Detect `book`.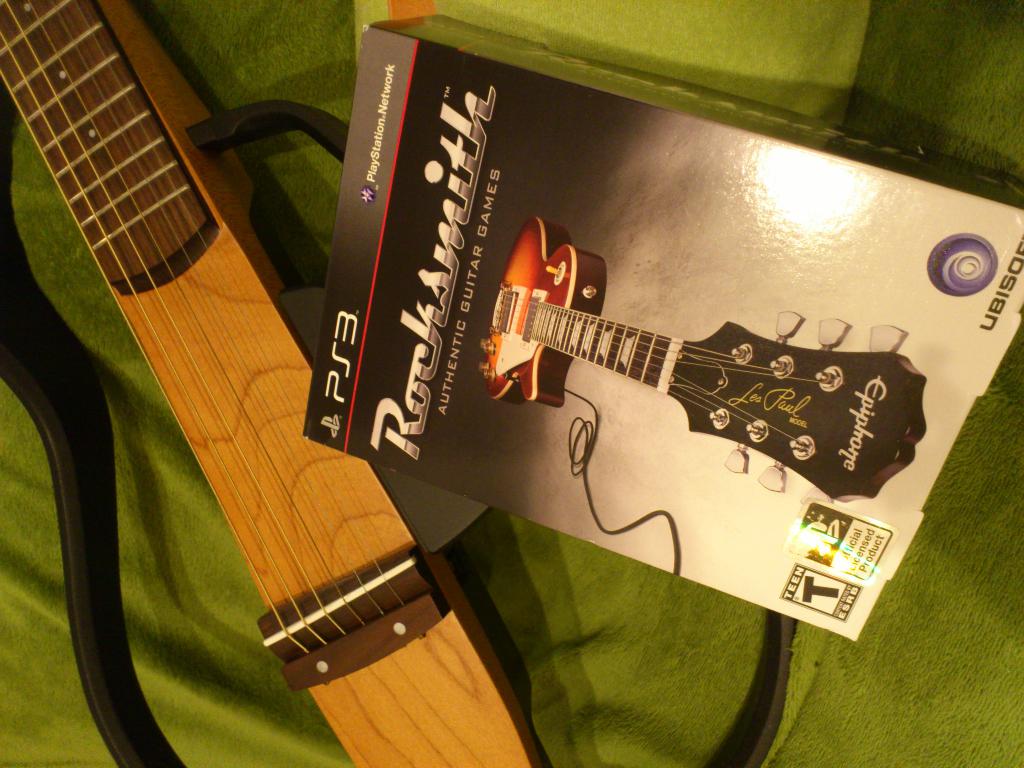
Detected at x1=300 y1=11 x2=1023 y2=639.
